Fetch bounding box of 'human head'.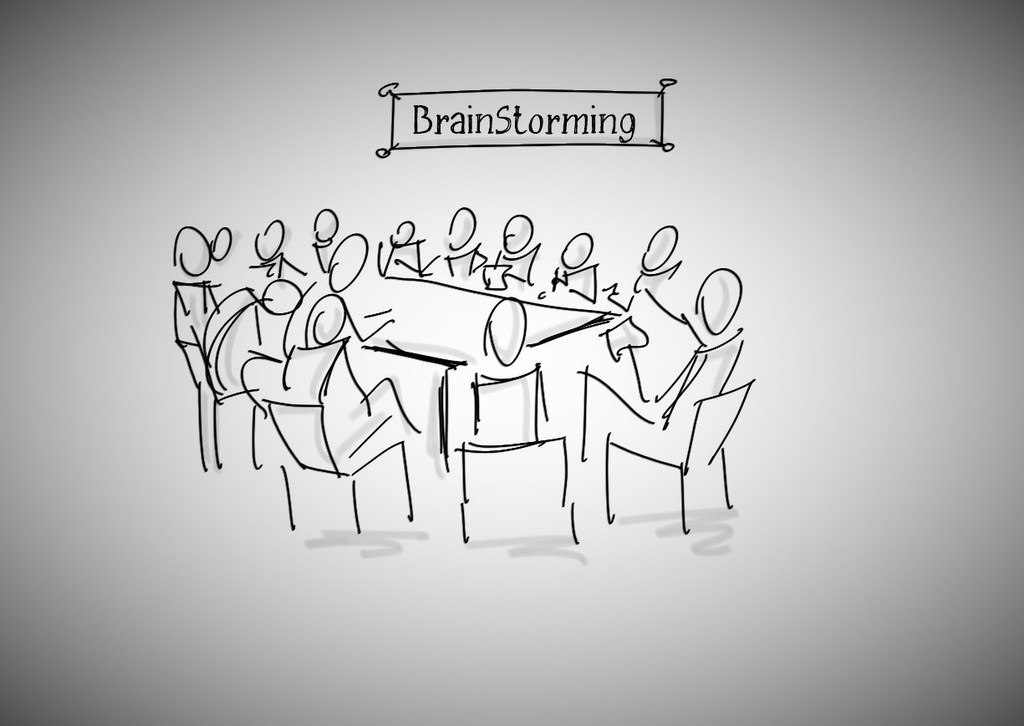
Bbox: bbox=(304, 295, 347, 343).
